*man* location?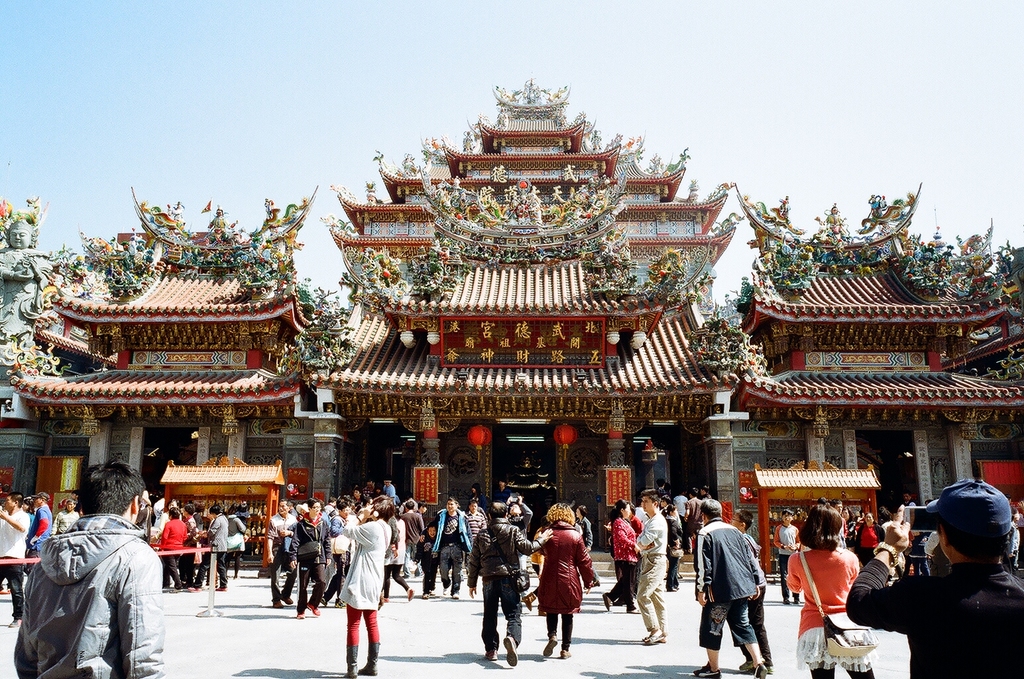
<region>632, 488, 673, 645</region>
